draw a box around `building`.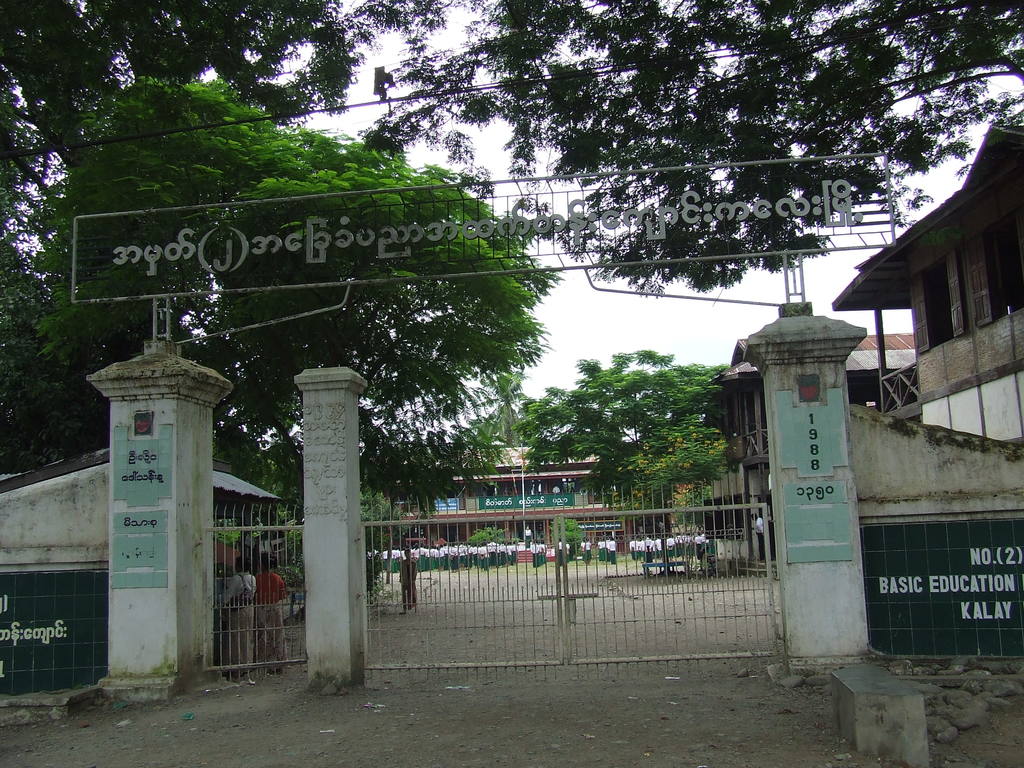
(703, 333, 916, 559).
